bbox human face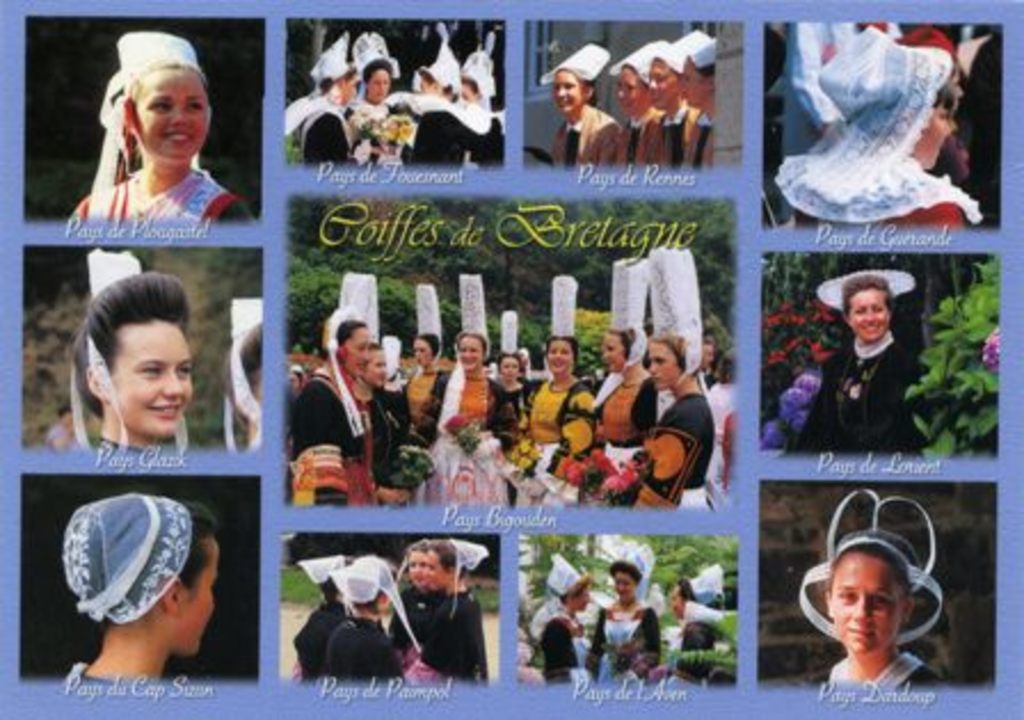
[x1=414, y1=341, x2=439, y2=366]
